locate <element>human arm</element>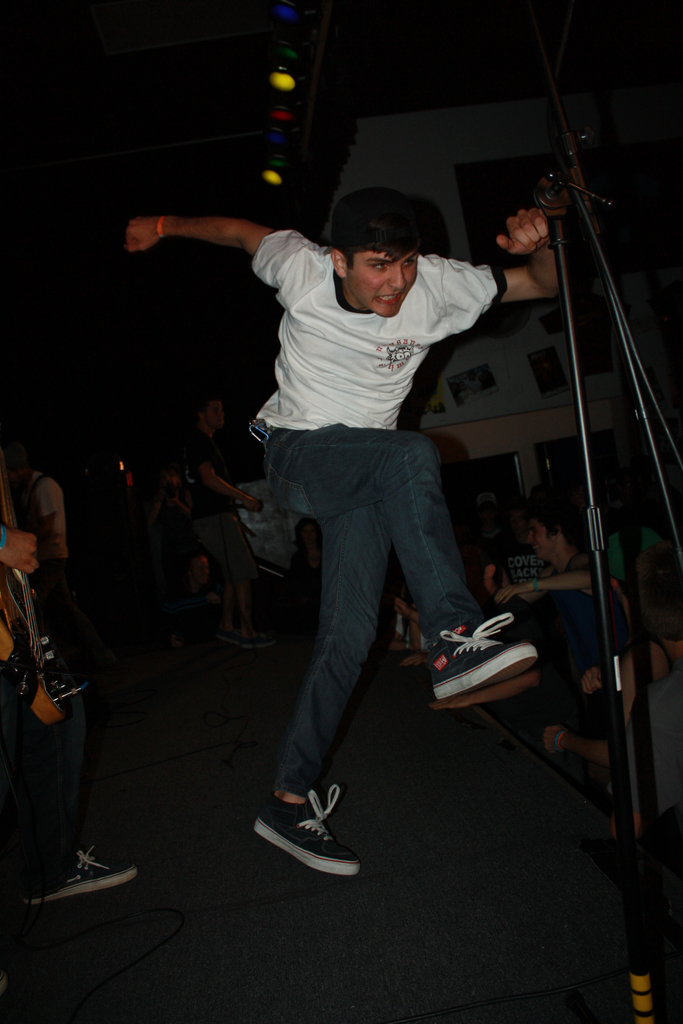
<bbox>147, 483, 160, 534</bbox>
